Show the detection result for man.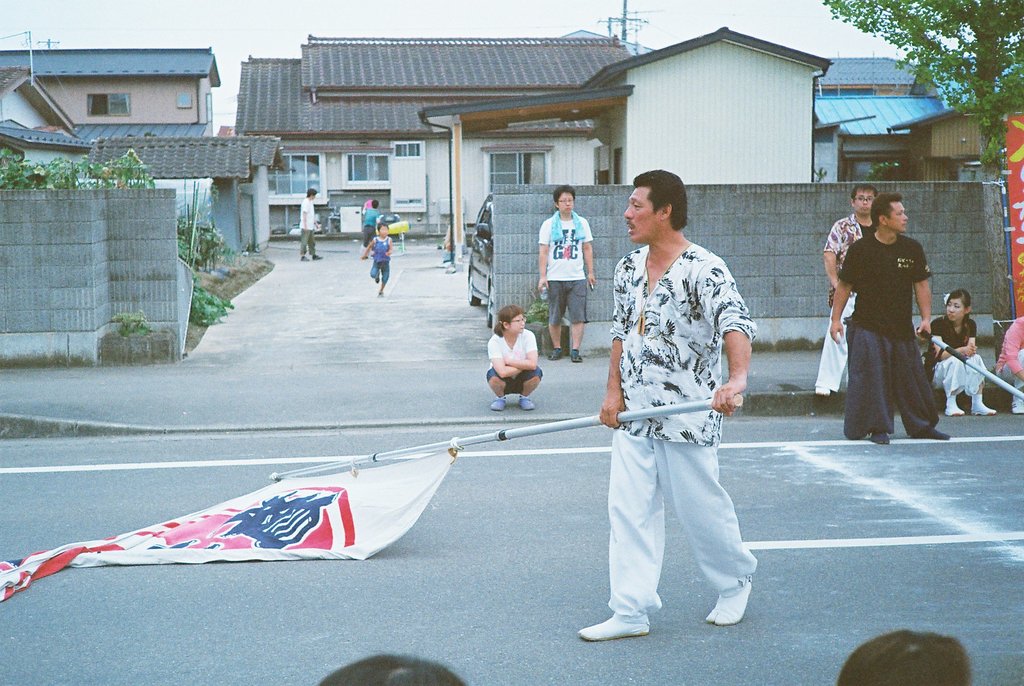
pyautogui.locateOnScreen(575, 165, 760, 642).
